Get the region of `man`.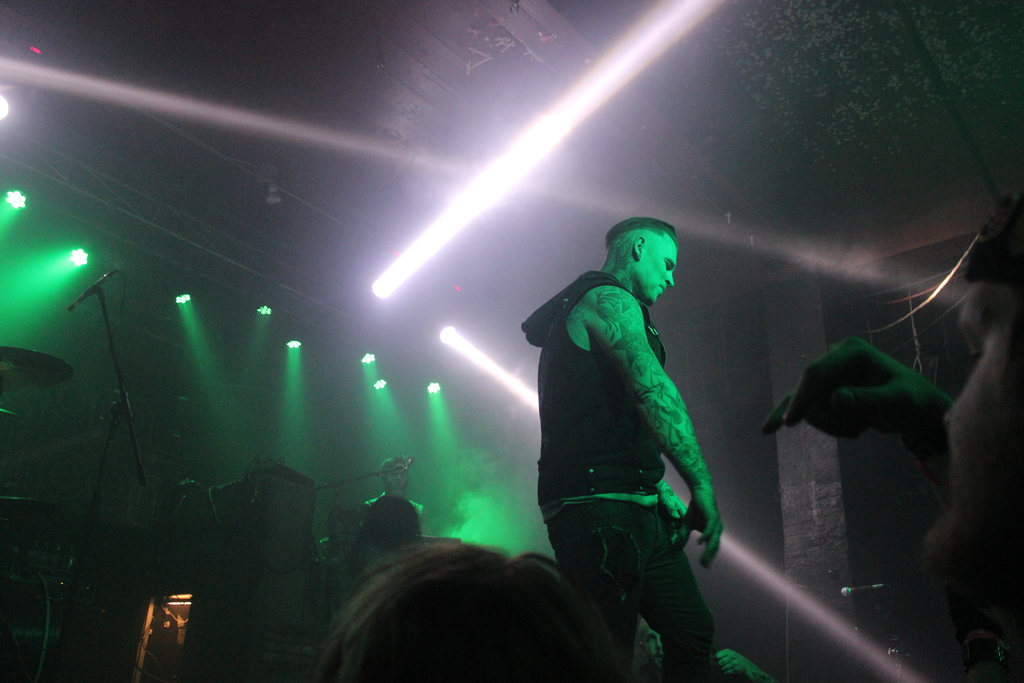
<region>366, 458, 436, 540</region>.
